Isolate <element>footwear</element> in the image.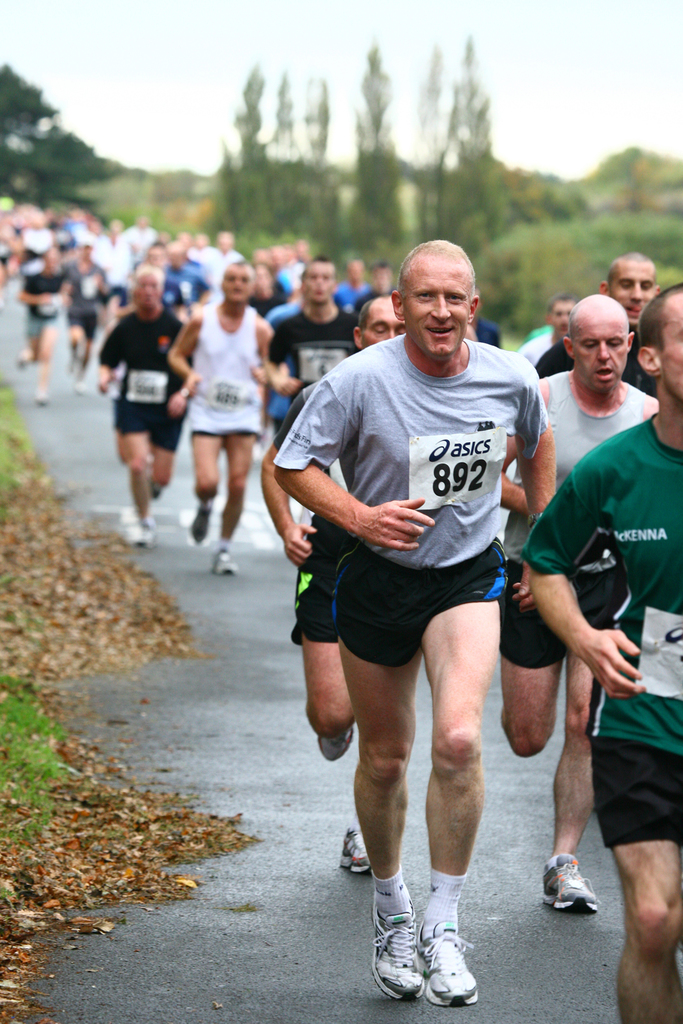
Isolated region: bbox=[190, 513, 213, 543].
